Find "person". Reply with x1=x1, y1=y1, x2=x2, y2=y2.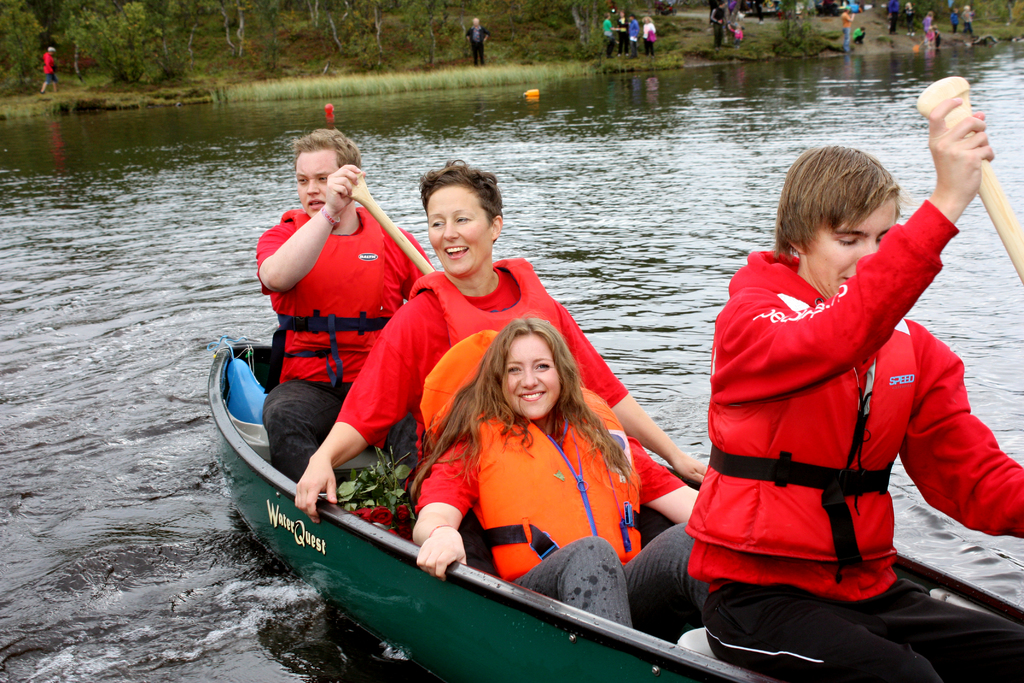
x1=406, y1=313, x2=724, y2=655.
